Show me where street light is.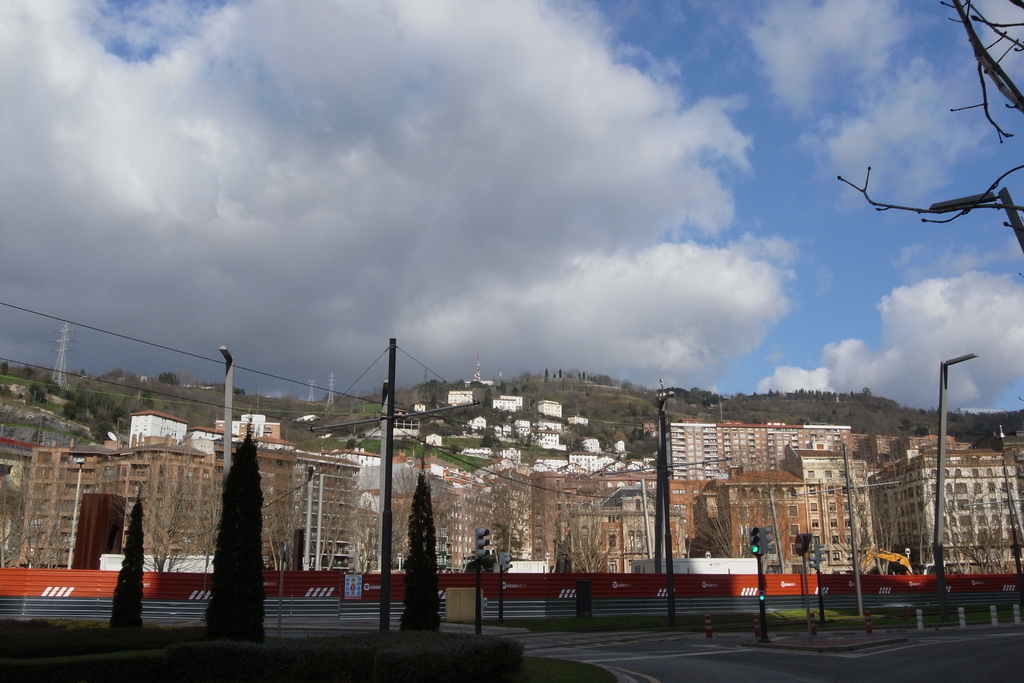
street light is at 305 461 319 576.
